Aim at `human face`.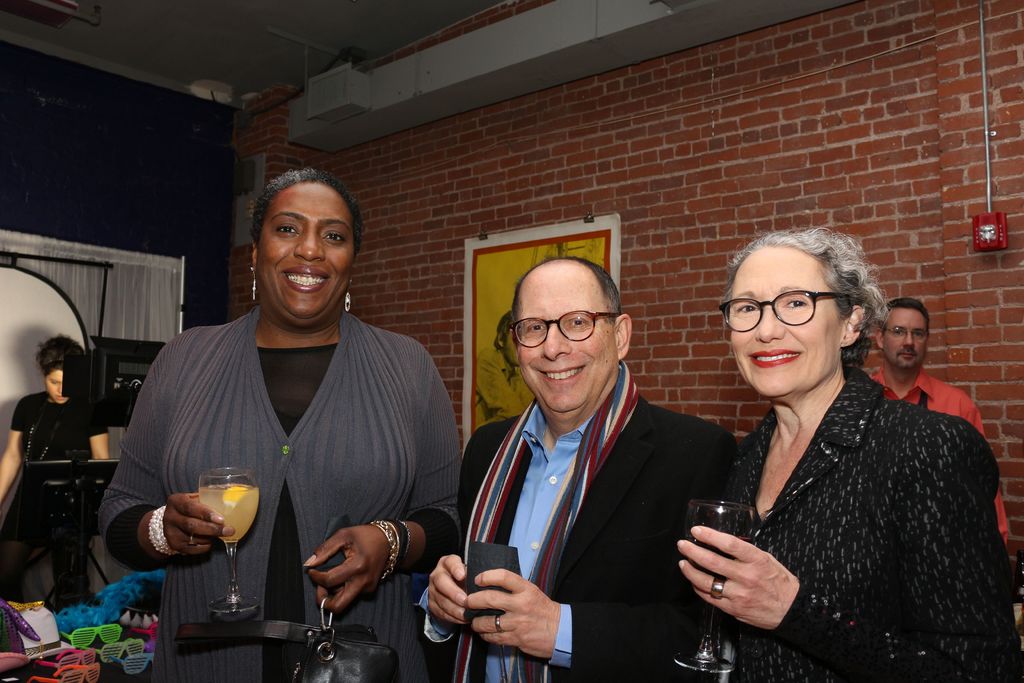
Aimed at 730/244/840/400.
